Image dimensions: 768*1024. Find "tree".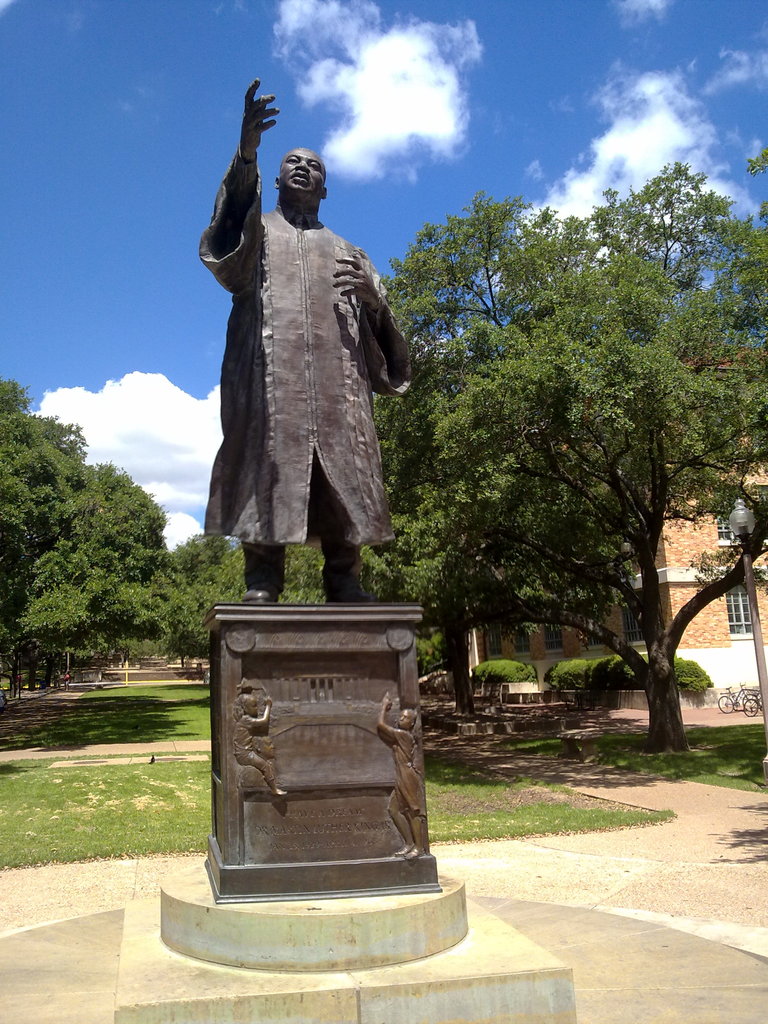
(15,519,147,666).
